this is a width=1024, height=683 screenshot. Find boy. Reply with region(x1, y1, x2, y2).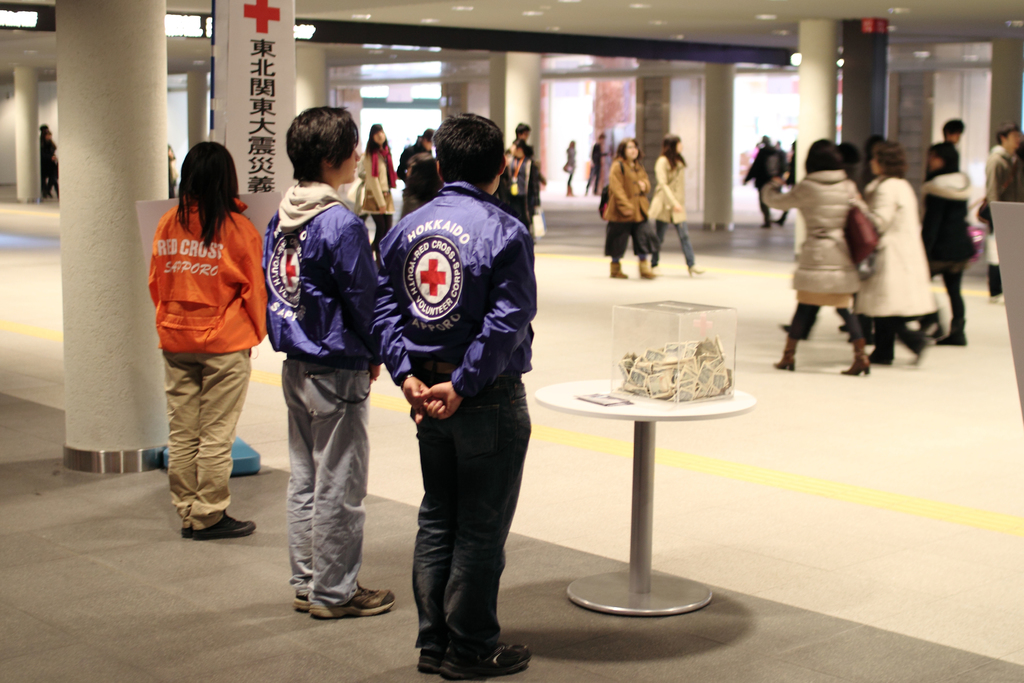
region(370, 112, 536, 681).
